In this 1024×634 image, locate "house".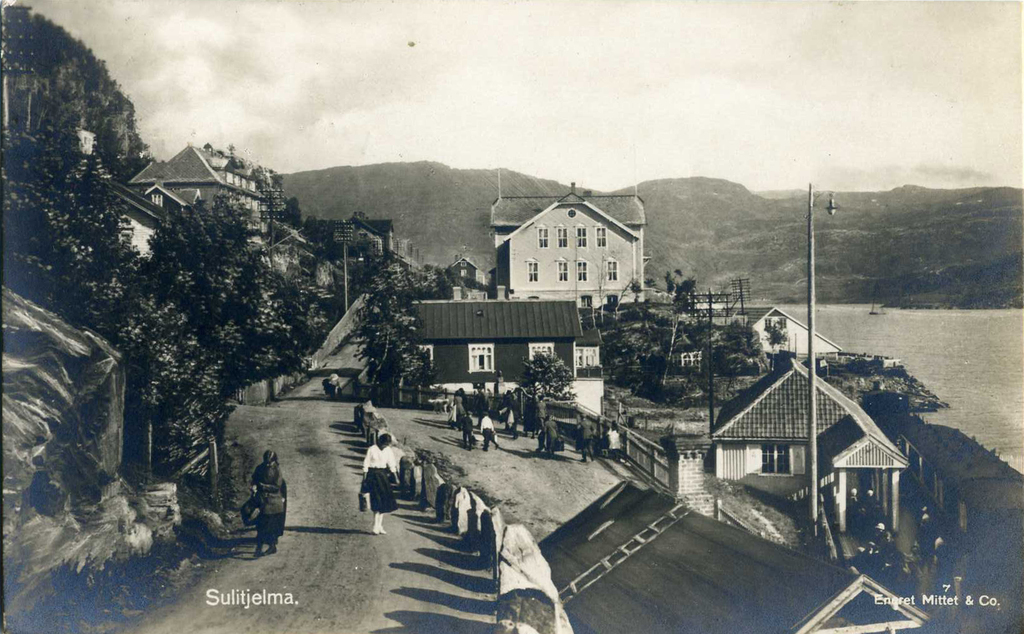
Bounding box: BBox(710, 359, 911, 537).
